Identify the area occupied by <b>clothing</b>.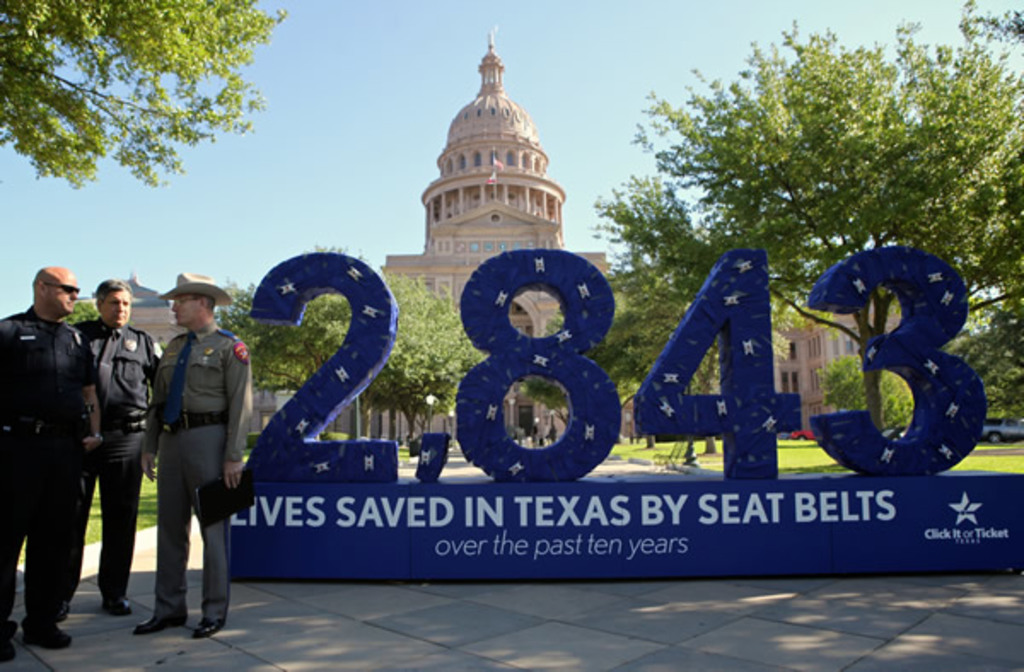
Area: x1=73 y1=317 x2=164 y2=600.
